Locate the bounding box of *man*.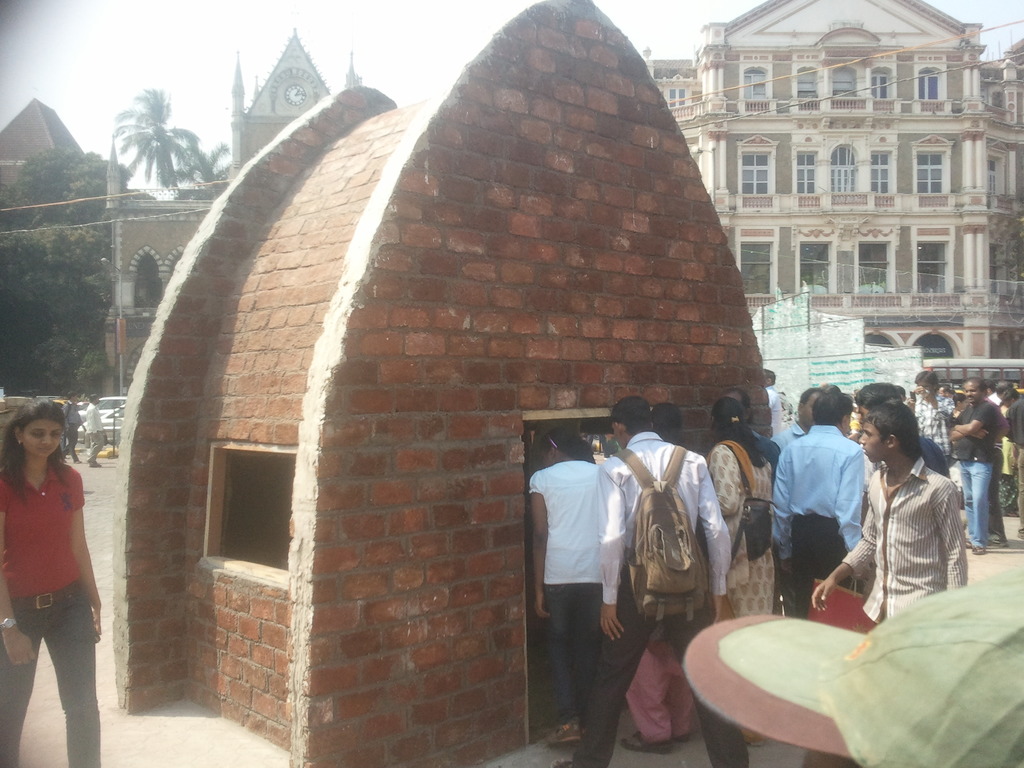
Bounding box: [765,365,785,431].
